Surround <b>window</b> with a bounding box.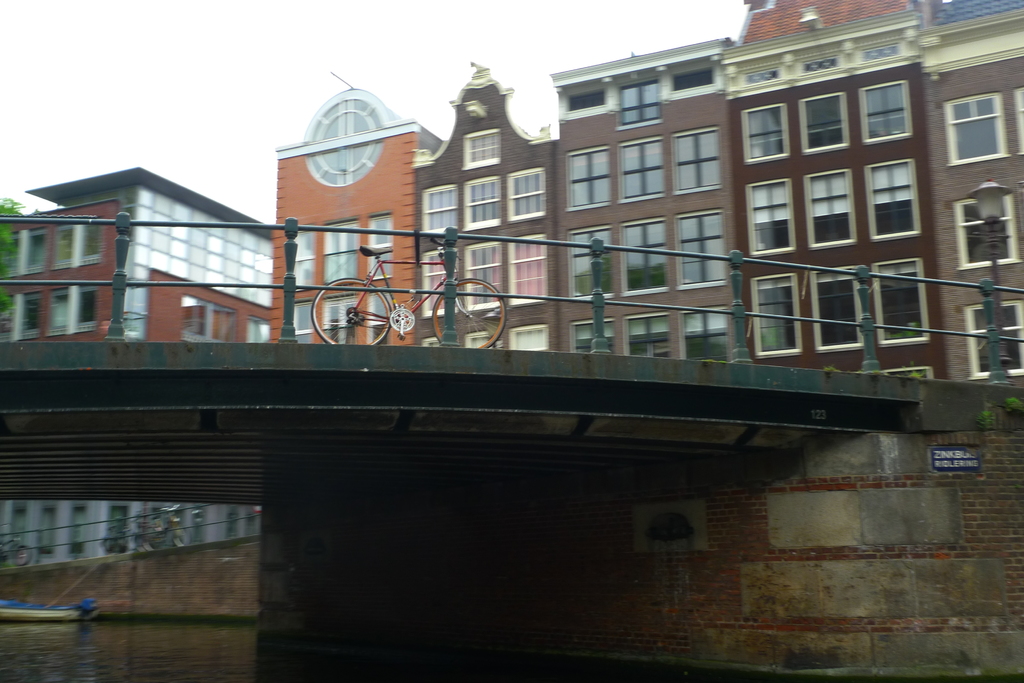
676 209 728 290.
